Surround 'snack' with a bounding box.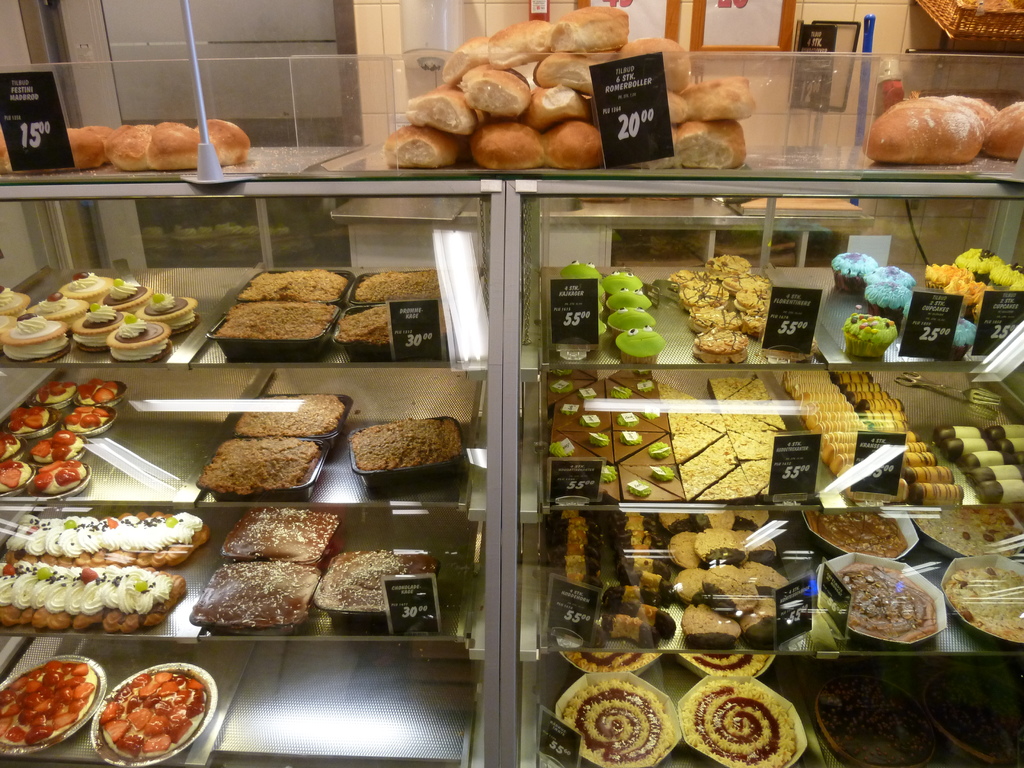
box(867, 284, 916, 313).
